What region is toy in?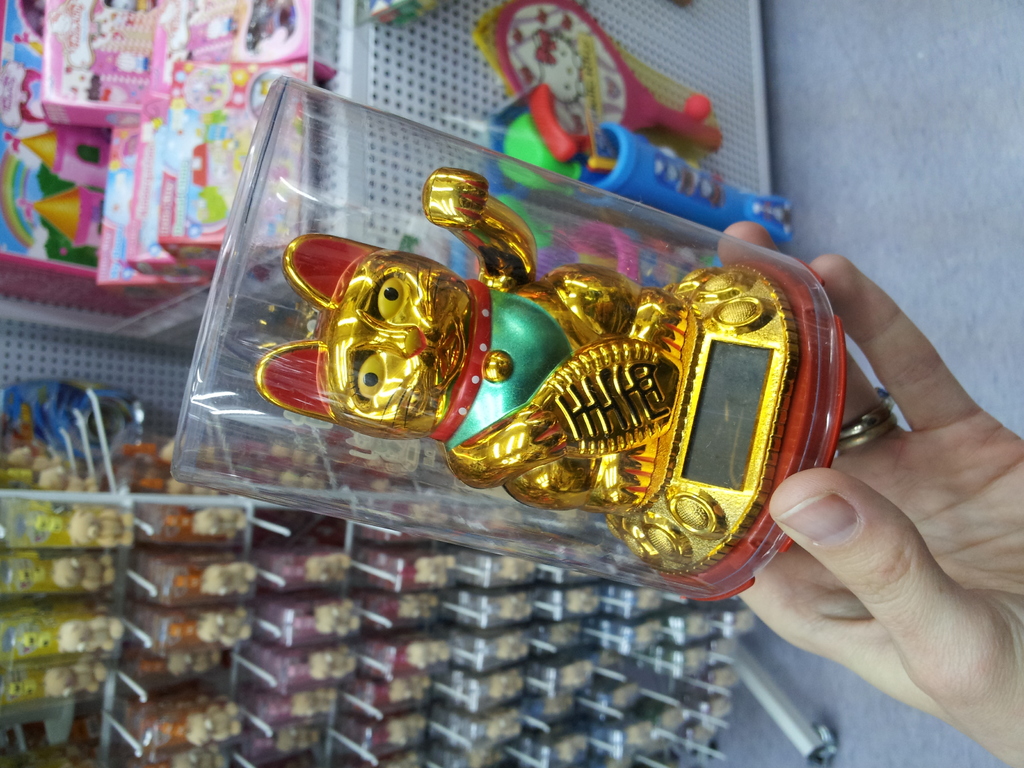
bbox=[485, 669, 526, 701].
